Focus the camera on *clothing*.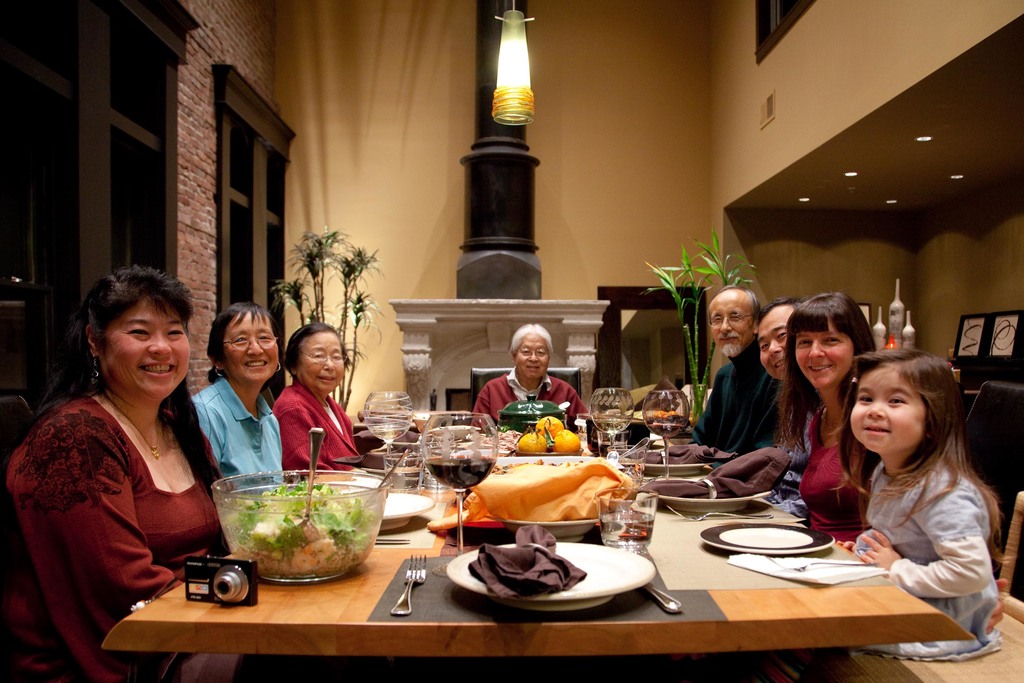
Focus region: 471:366:590:434.
